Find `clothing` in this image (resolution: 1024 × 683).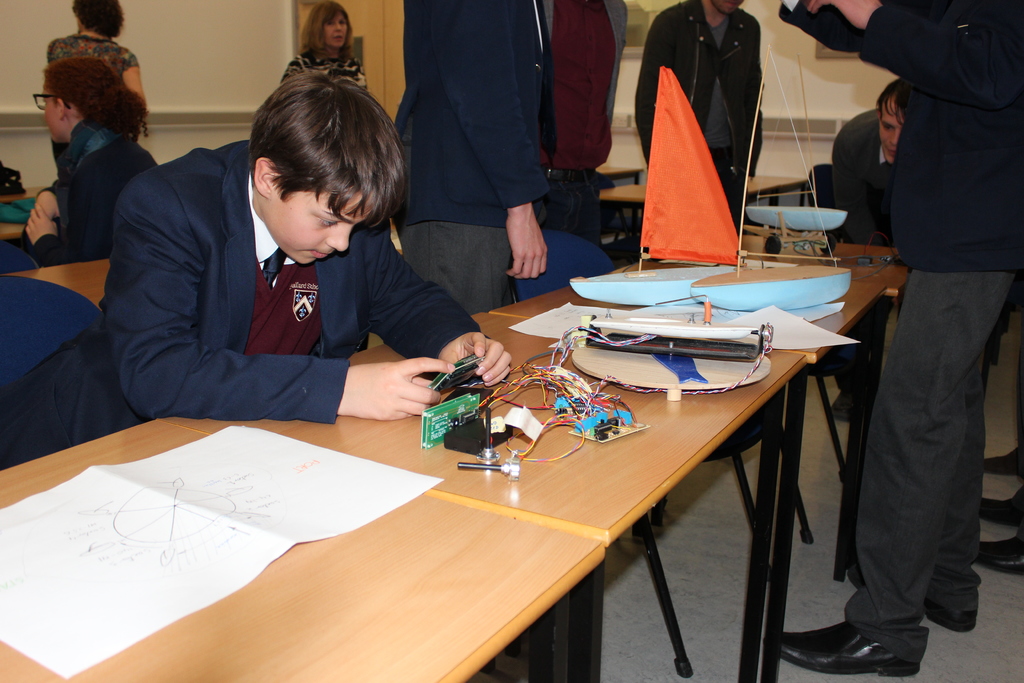
10, 122, 162, 267.
